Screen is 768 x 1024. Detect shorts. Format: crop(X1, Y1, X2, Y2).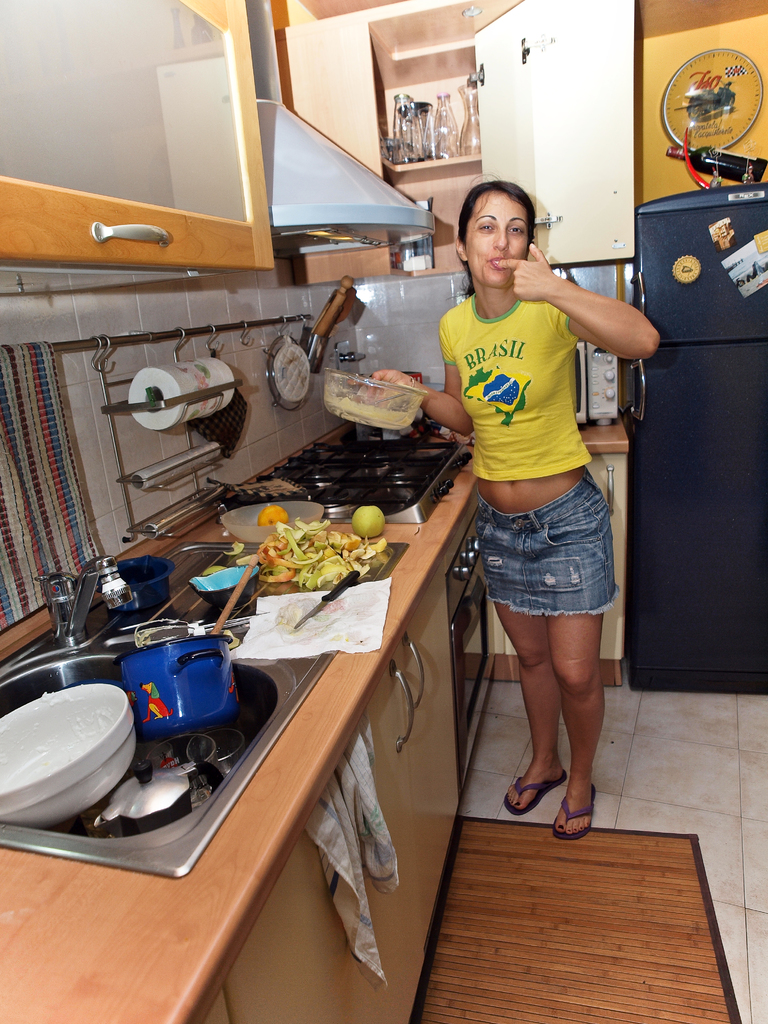
crop(476, 473, 636, 631).
